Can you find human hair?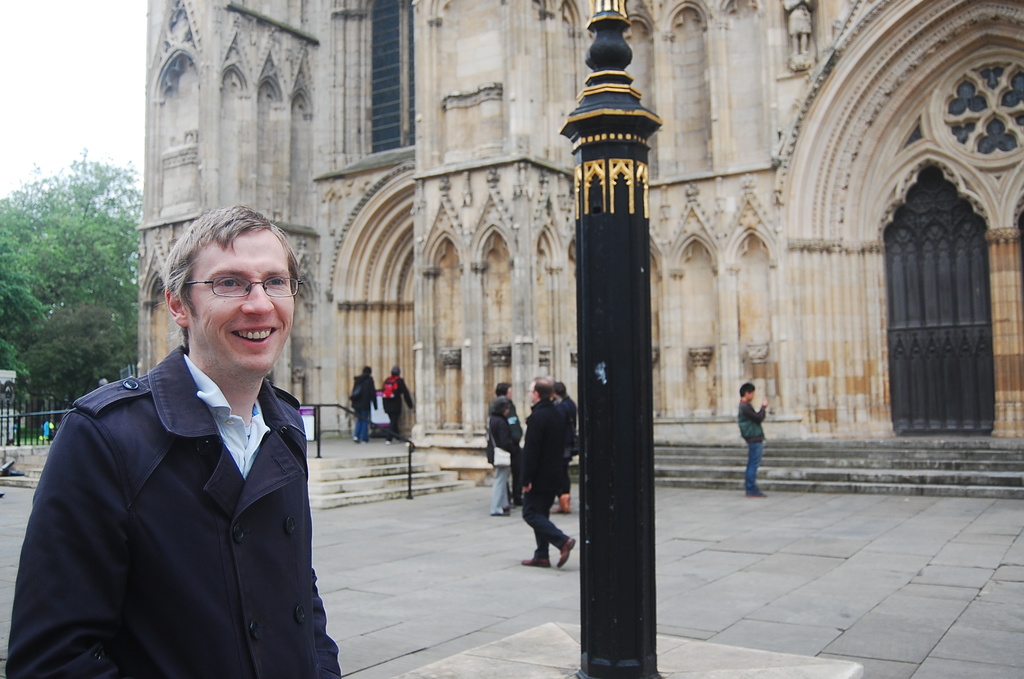
Yes, bounding box: 490, 402, 510, 418.
